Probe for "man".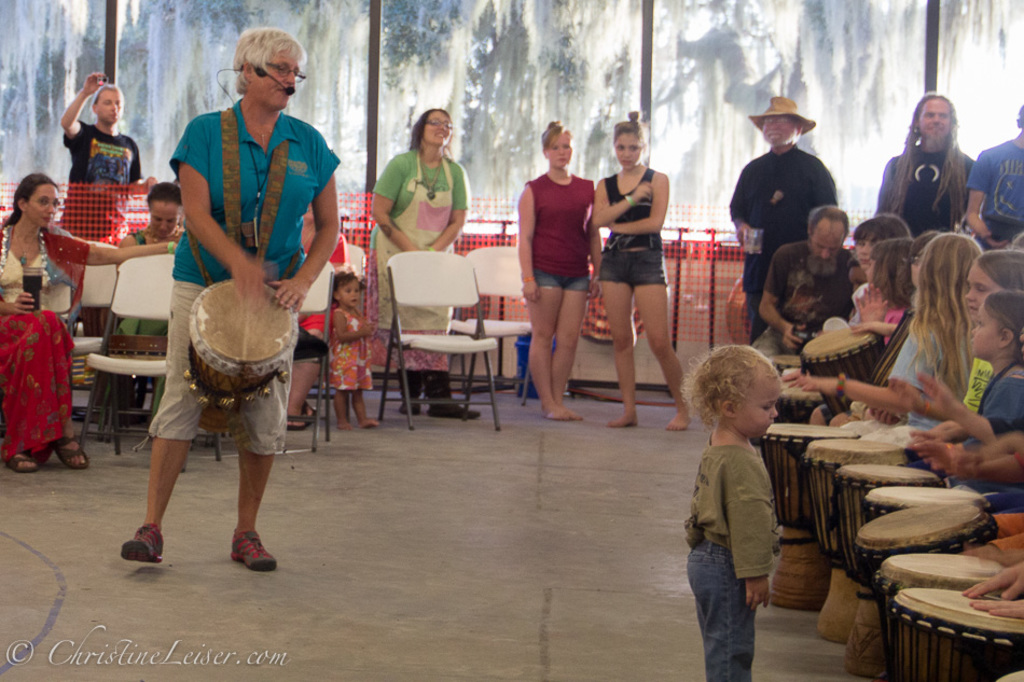
Probe result: 724/93/839/346.
